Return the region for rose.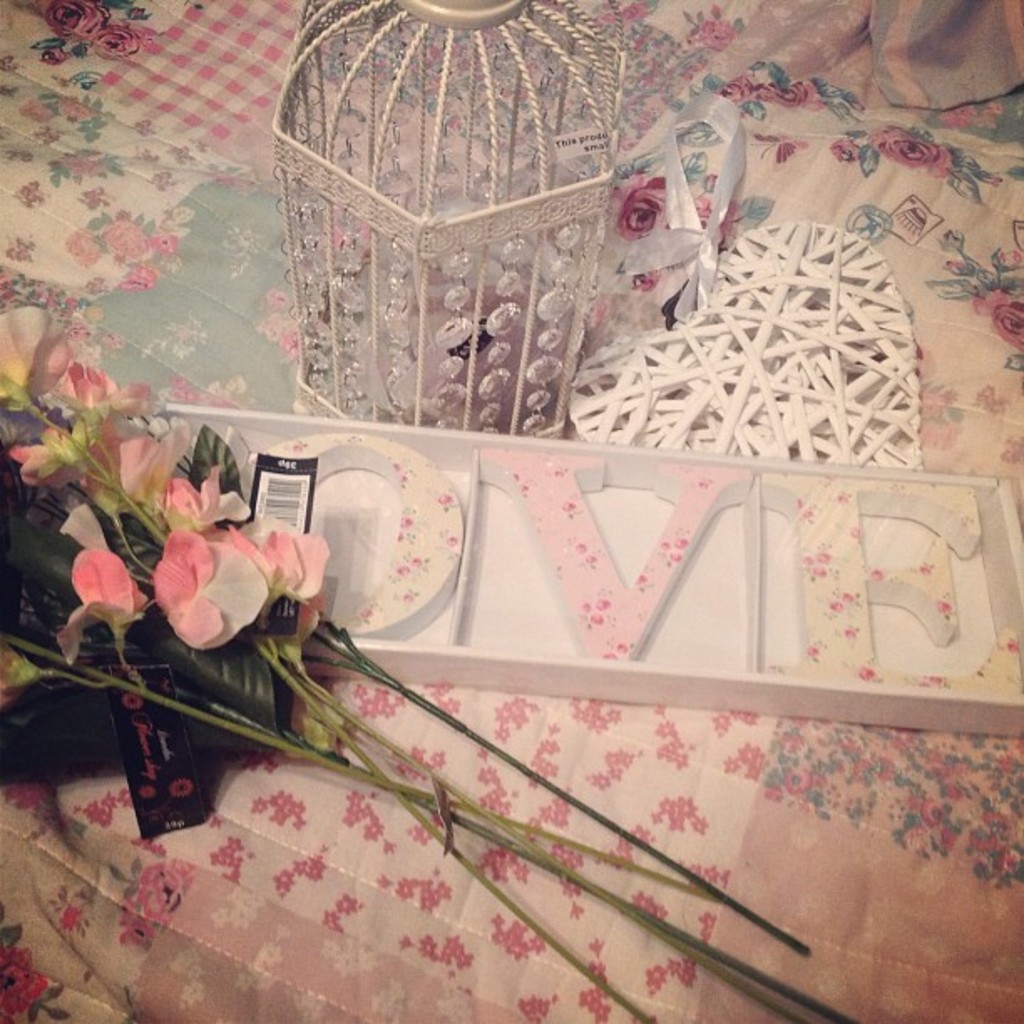
bbox=(716, 74, 758, 107).
